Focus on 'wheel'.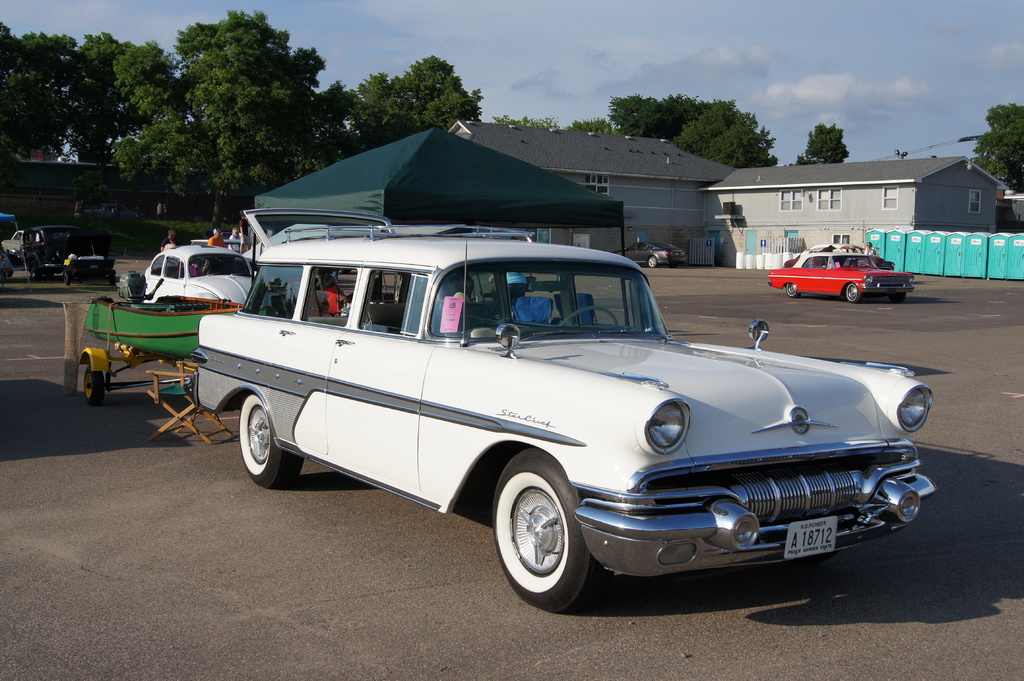
Focused at (237, 392, 302, 489).
